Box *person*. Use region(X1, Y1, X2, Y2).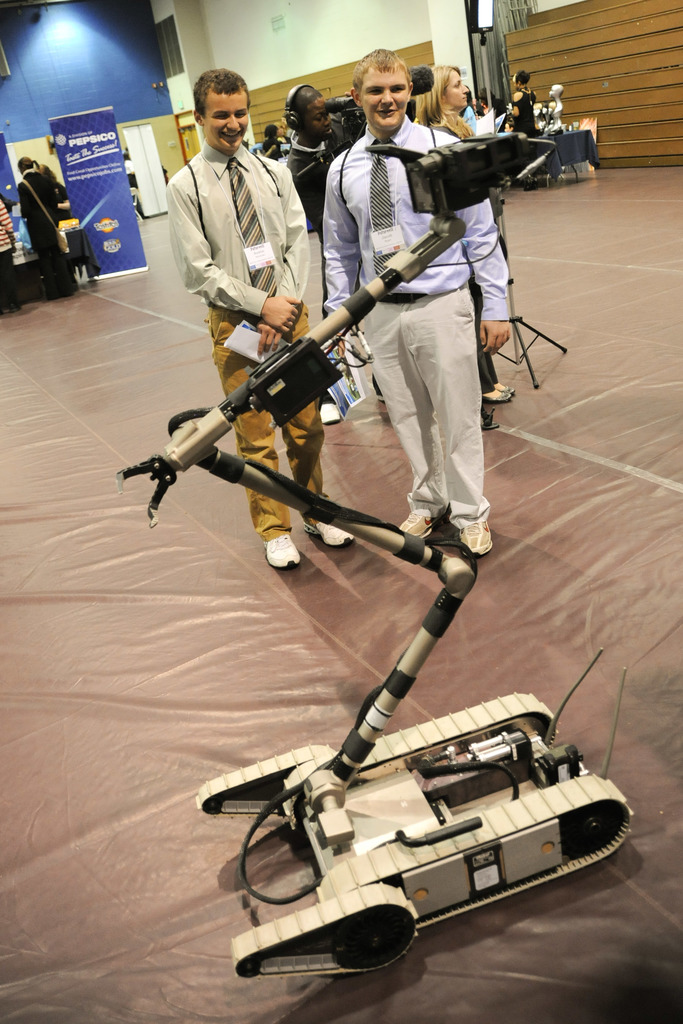
region(0, 188, 12, 319).
